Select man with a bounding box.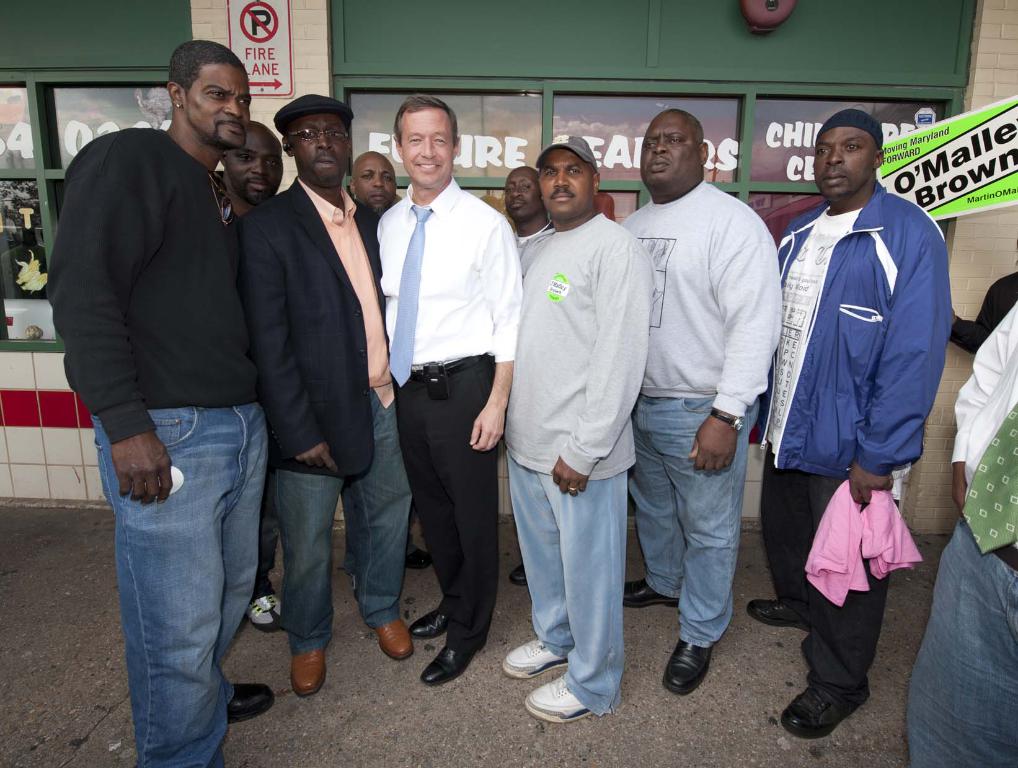
Rect(906, 301, 1017, 767).
